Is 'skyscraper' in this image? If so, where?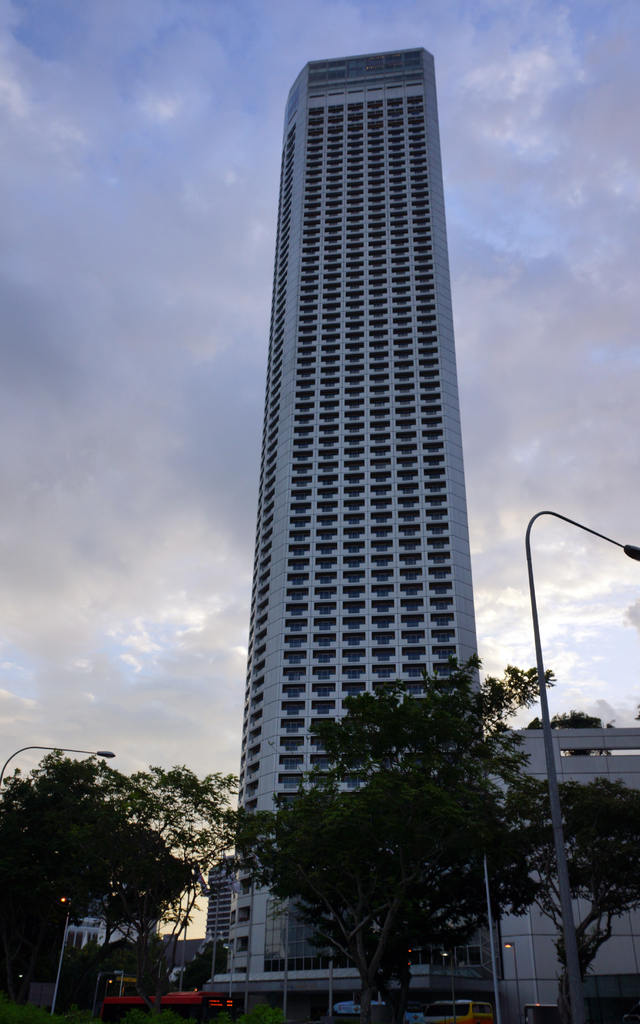
Yes, at box(205, 37, 506, 996).
